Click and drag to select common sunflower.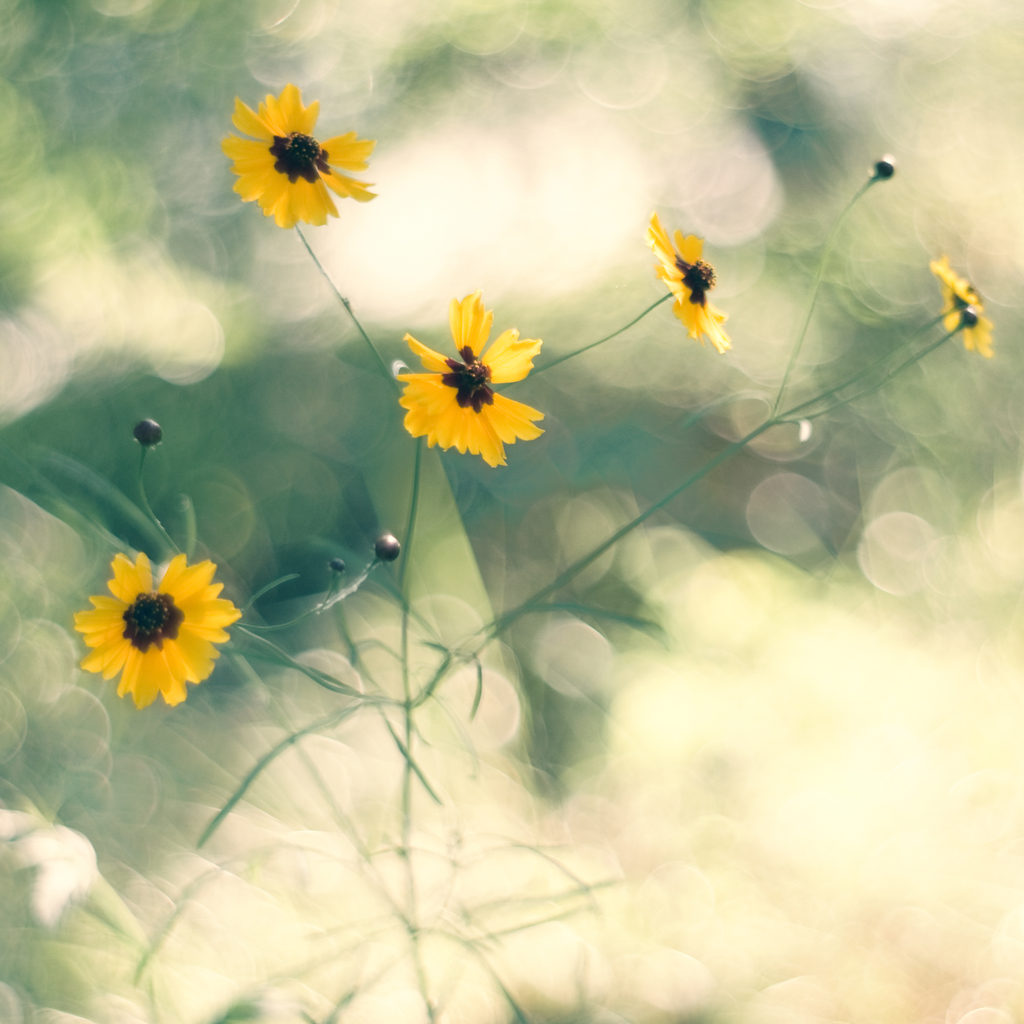
Selection: <box>390,292,546,470</box>.
